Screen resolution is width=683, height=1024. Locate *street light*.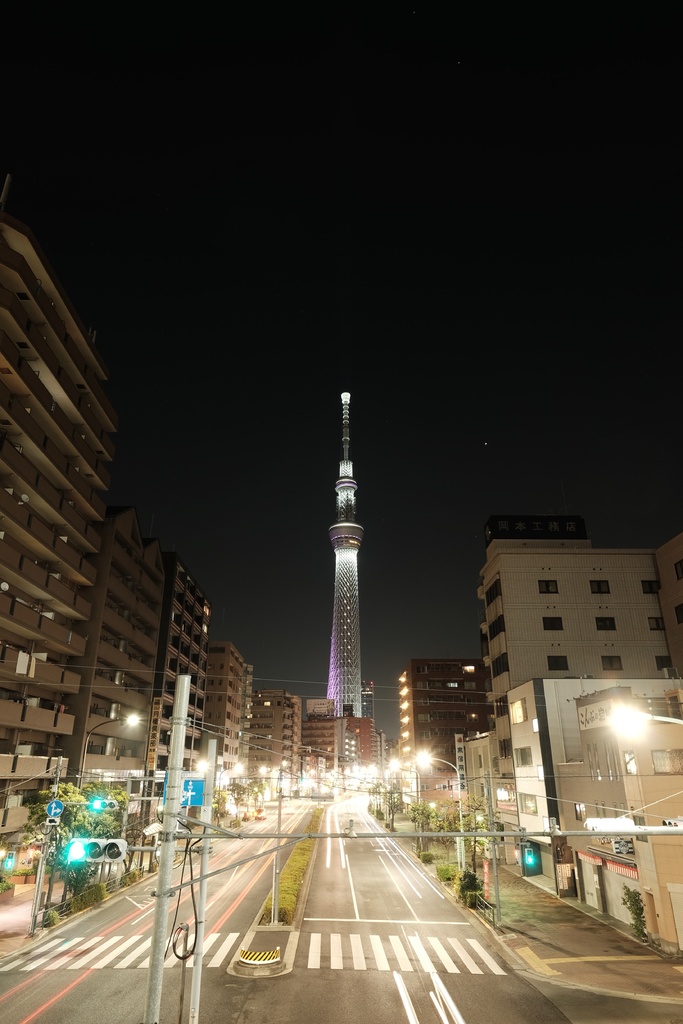
bbox(242, 762, 271, 784).
